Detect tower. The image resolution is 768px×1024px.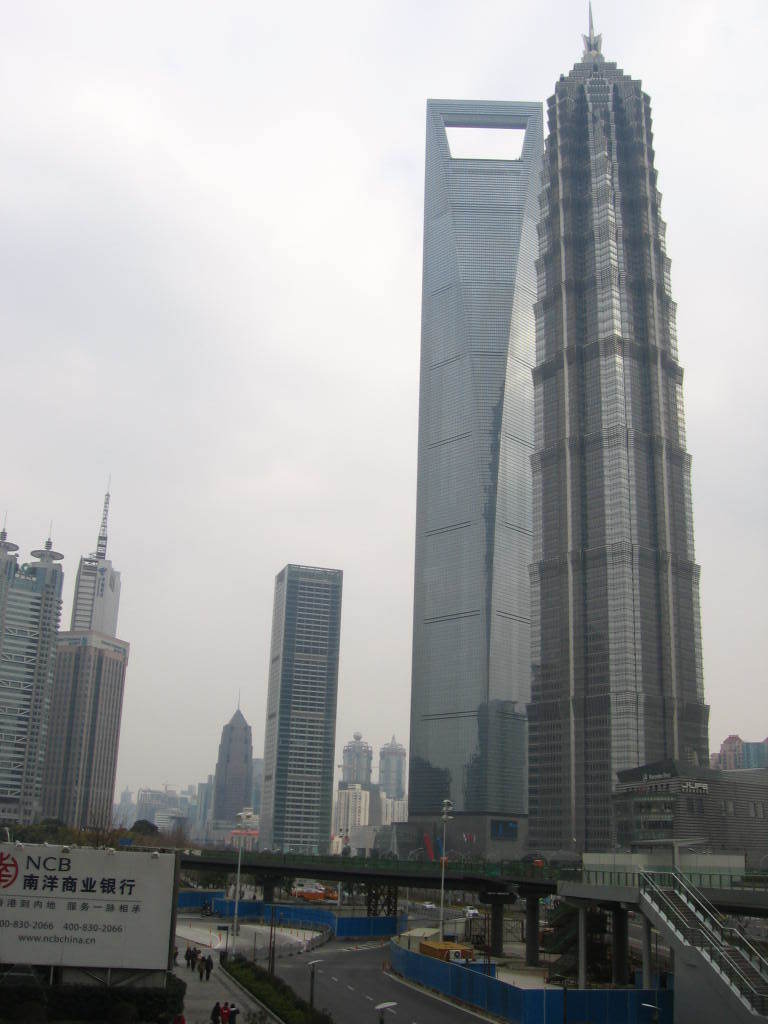
box(32, 627, 132, 833).
